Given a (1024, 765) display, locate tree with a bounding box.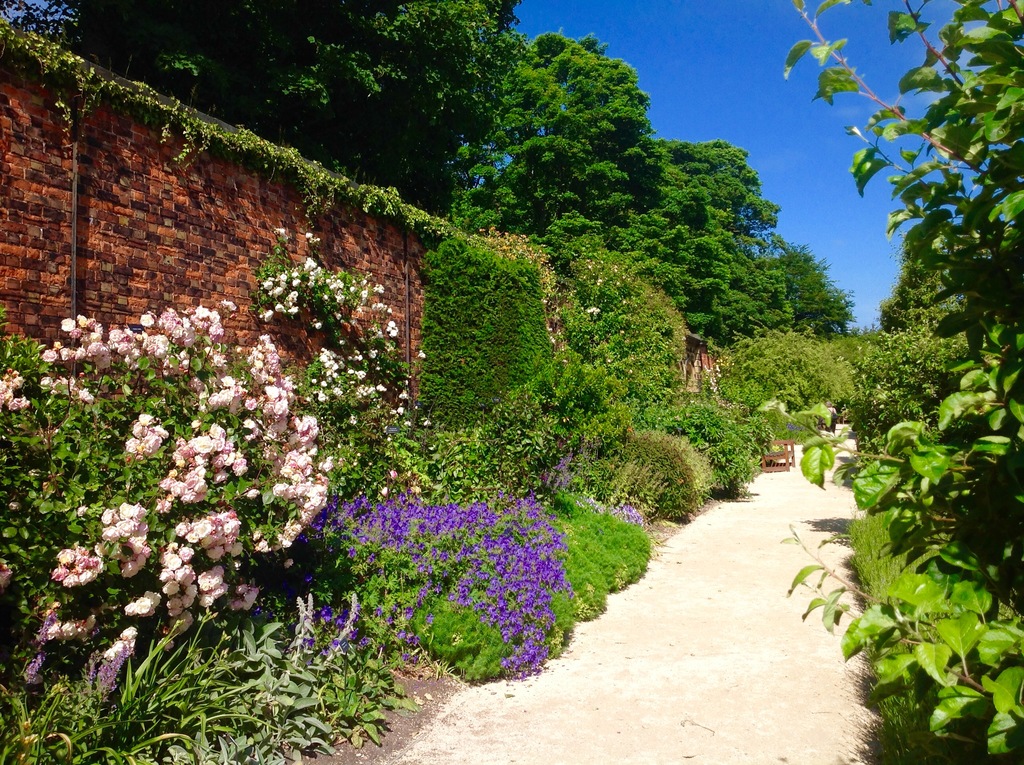
Located: (left=461, top=25, right=678, bottom=241).
